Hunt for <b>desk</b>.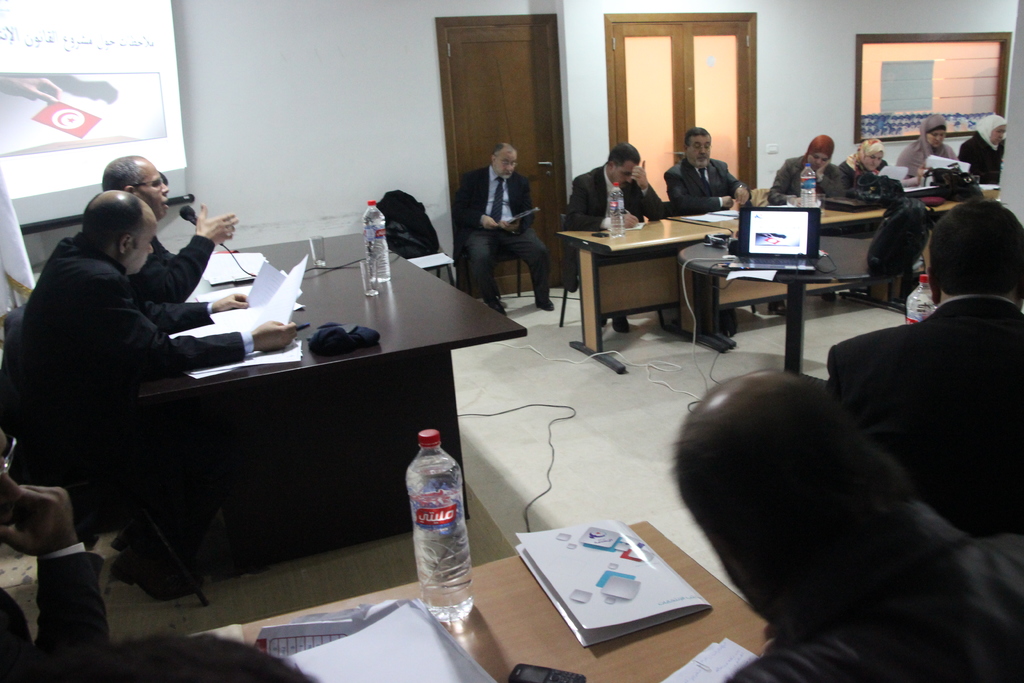
Hunted down at {"left": 548, "top": 192, "right": 1005, "bottom": 375}.
